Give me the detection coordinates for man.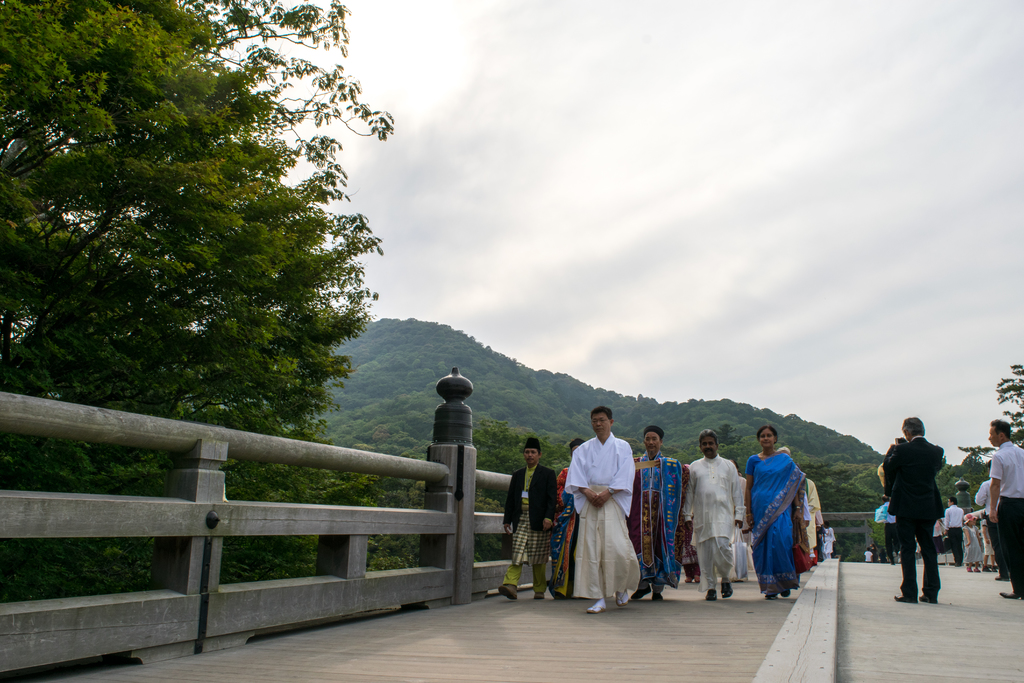
627 425 690 605.
